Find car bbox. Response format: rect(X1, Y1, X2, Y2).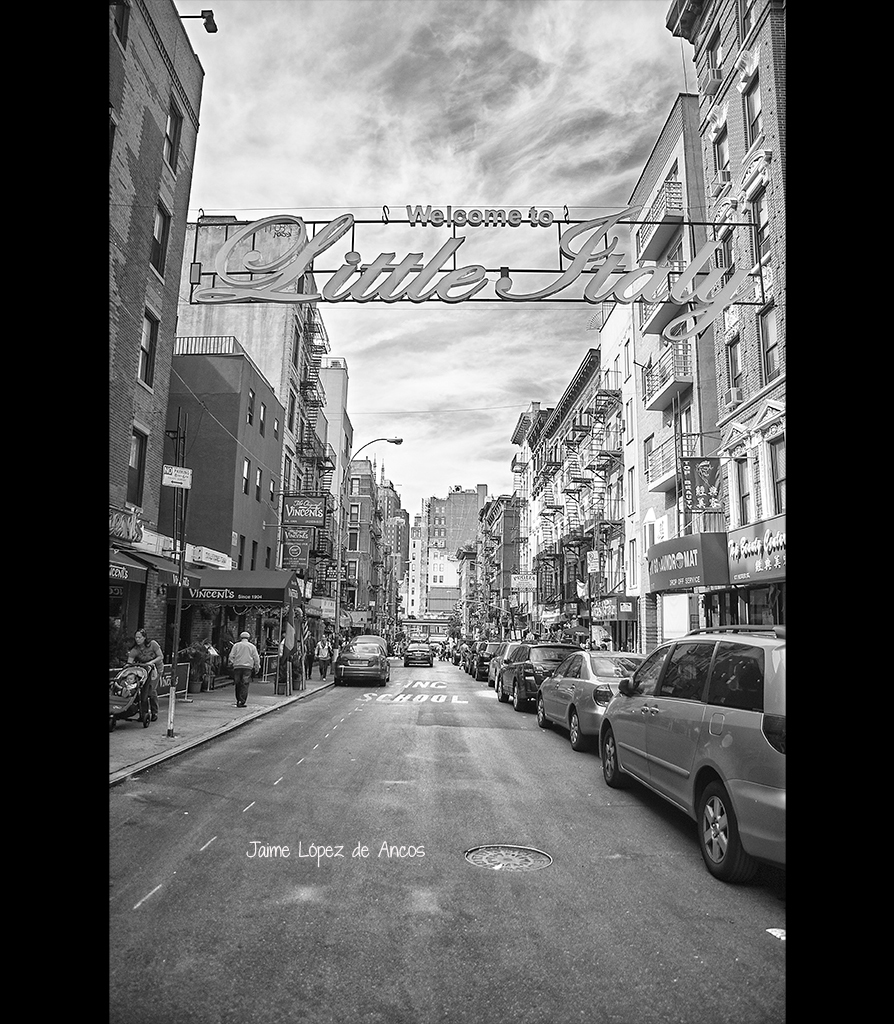
rect(487, 644, 531, 693).
